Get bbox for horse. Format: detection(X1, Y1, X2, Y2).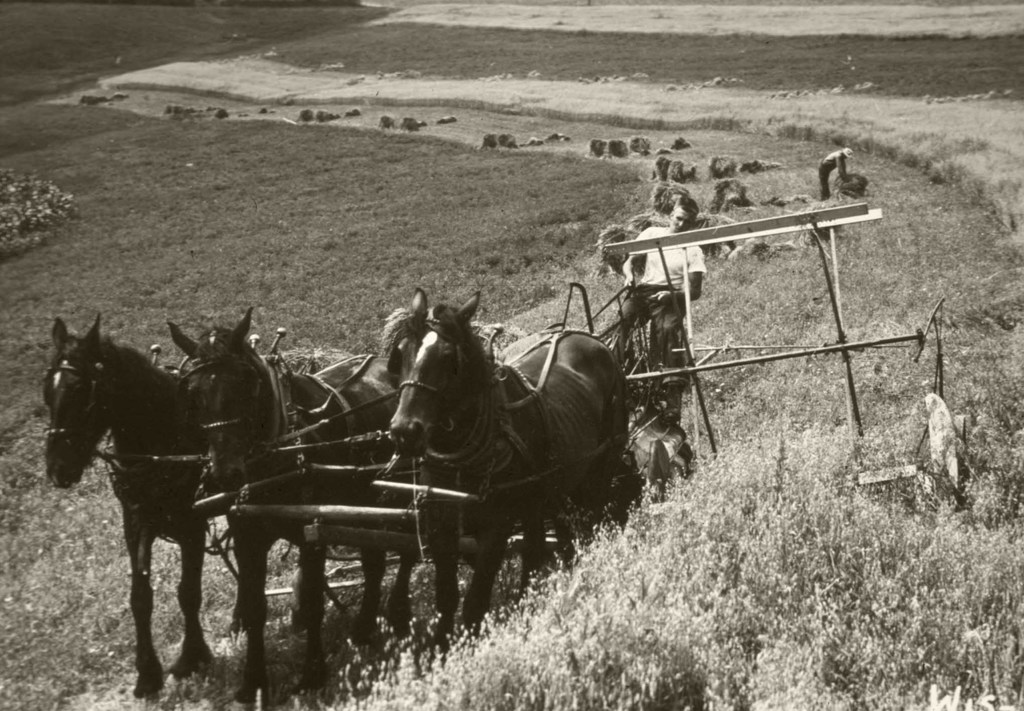
detection(165, 303, 424, 710).
